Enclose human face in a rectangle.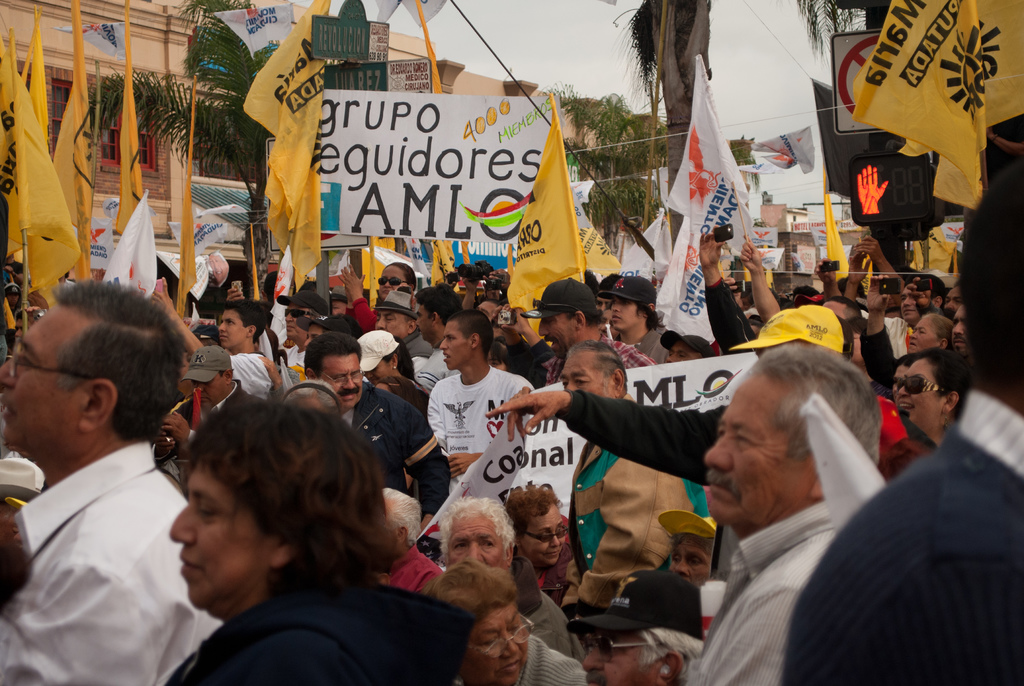
rect(216, 306, 252, 350).
